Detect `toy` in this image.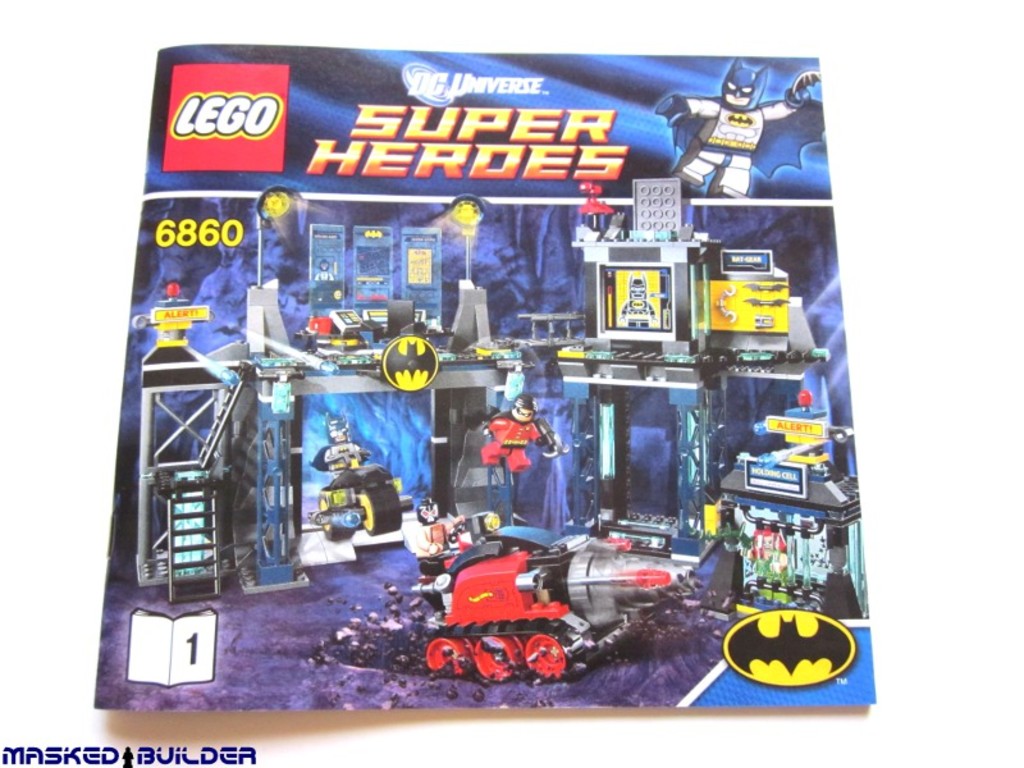
Detection: 387, 493, 712, 676.
